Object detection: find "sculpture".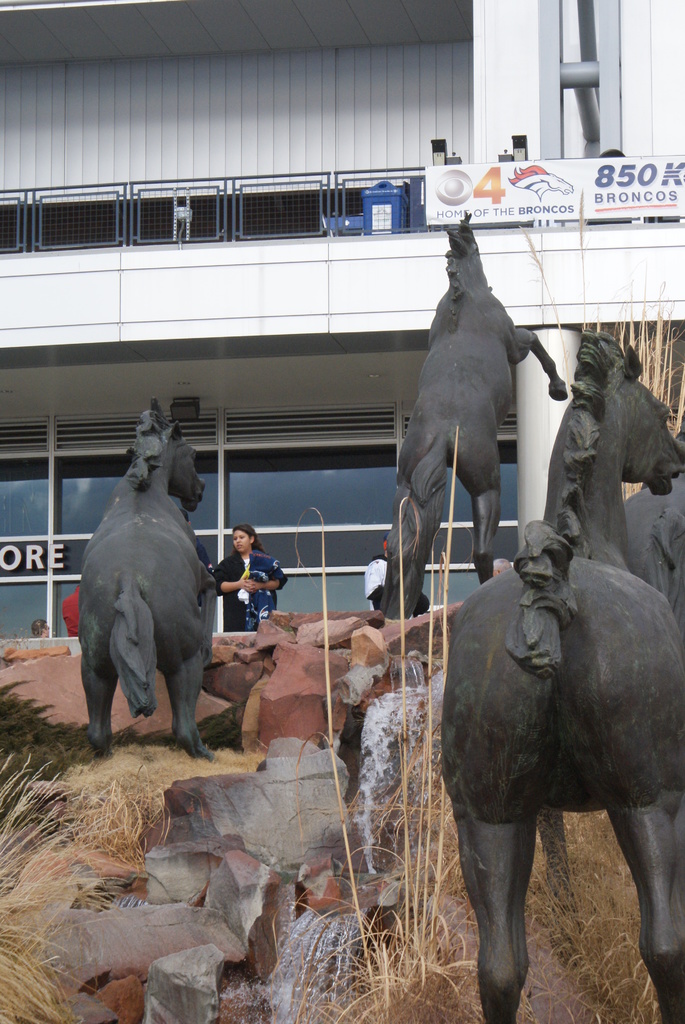
[x1=622, y1=472, x2=684, y2=616].
